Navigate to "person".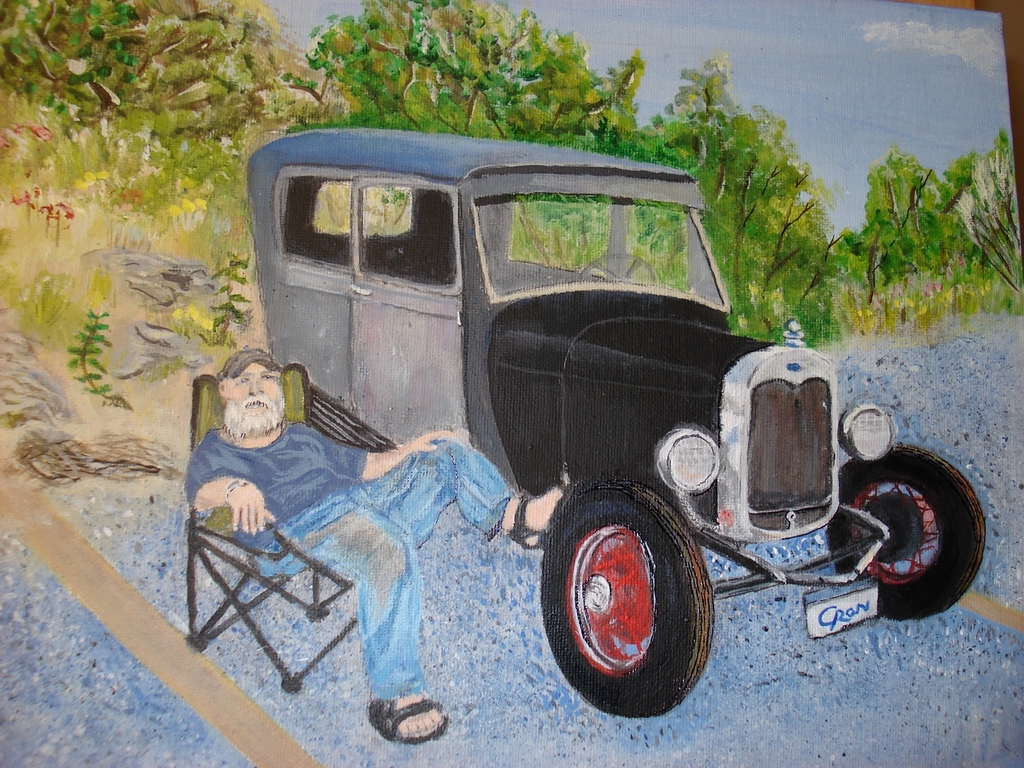
Navigation target: [left=180, top=340, right=573, bottom=742].
